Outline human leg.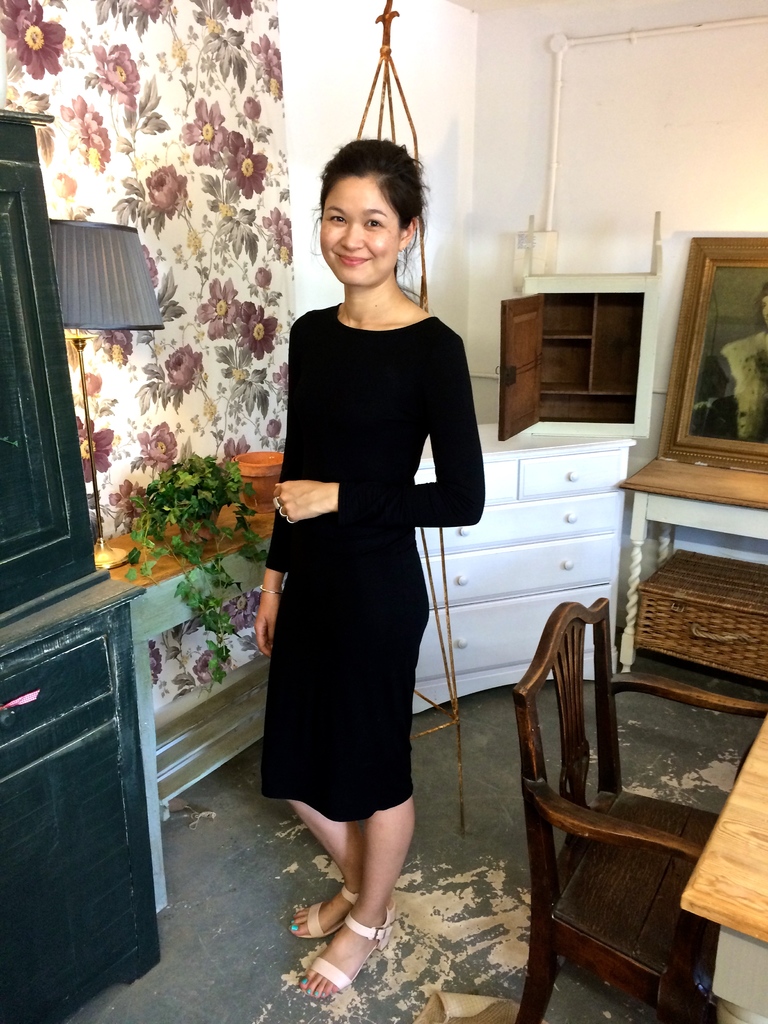
Outline: left=261, top=557, right=366, bottom=941.
